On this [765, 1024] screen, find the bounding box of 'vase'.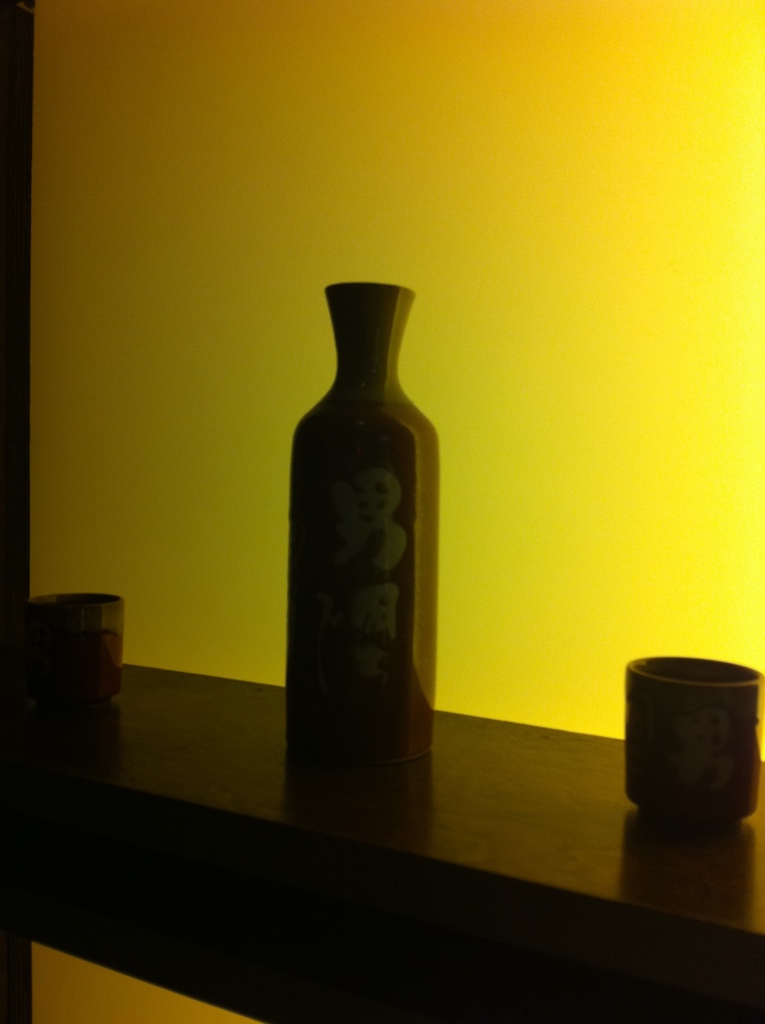
Bounding box: l=287, t=280, r=441, b=769.
